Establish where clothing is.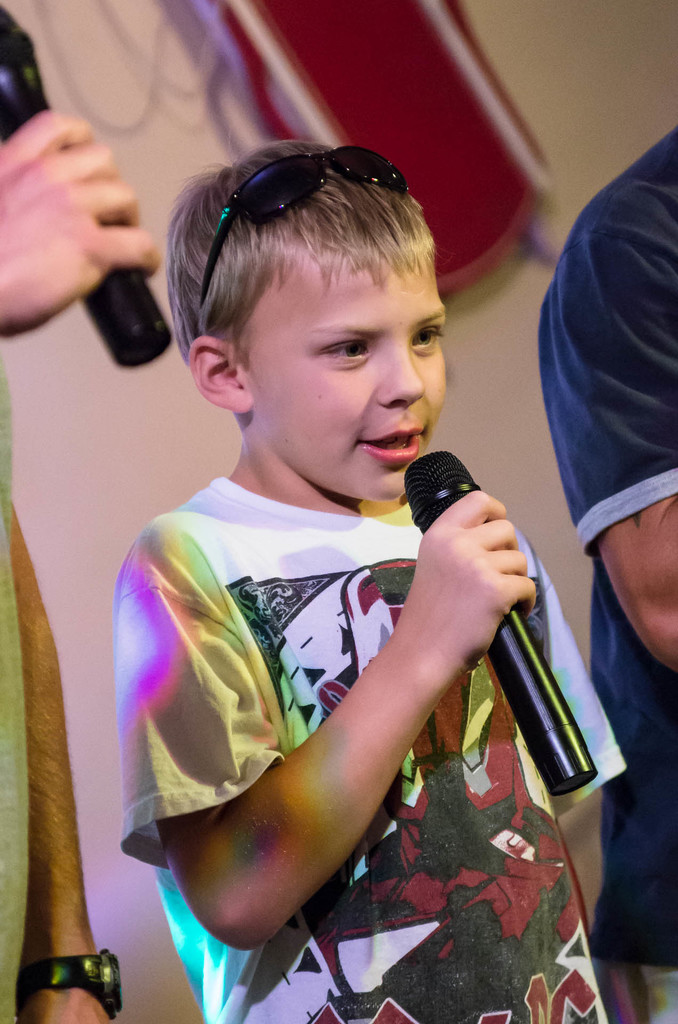
Established at crop(113, 477, 630, 1023).
